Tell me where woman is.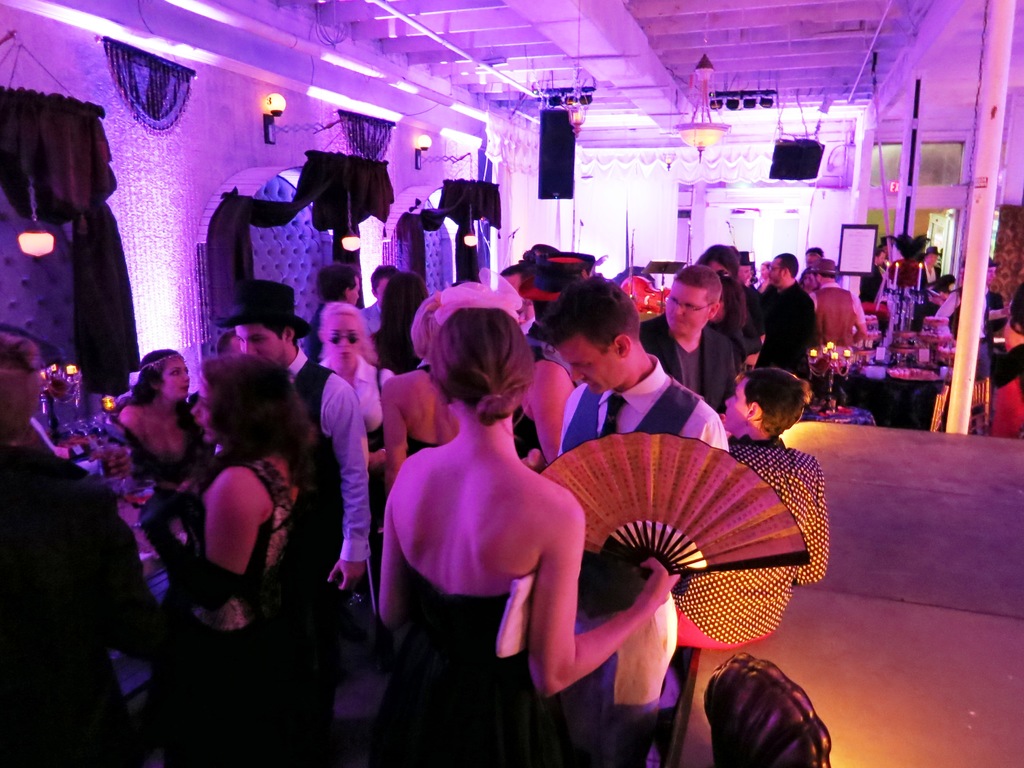
woman is at <box>109,342,212,535</box>.
